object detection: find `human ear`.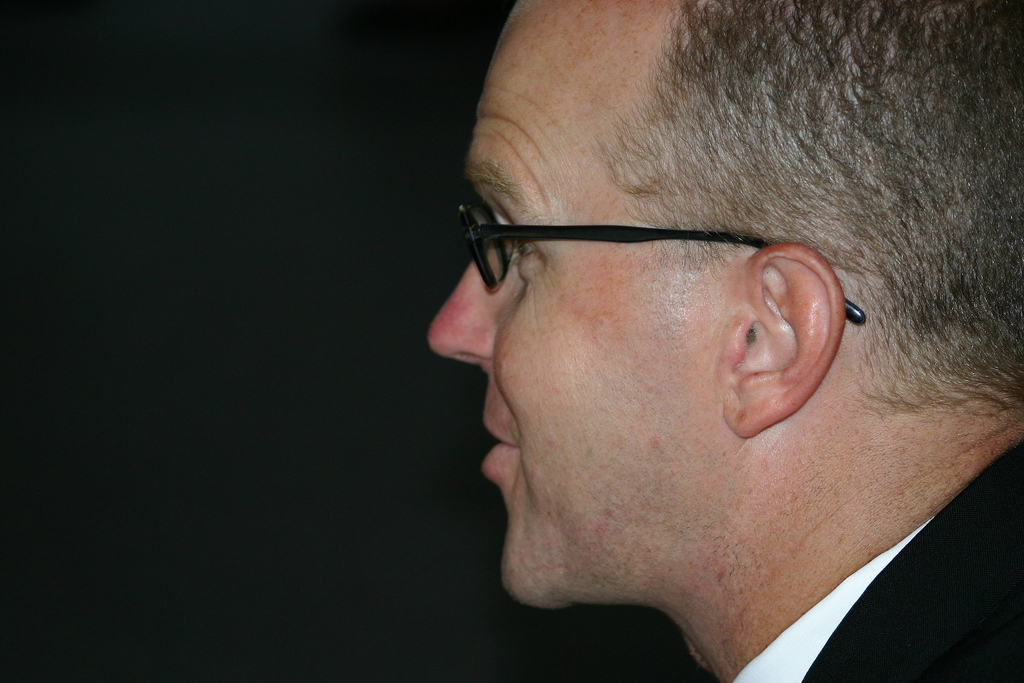
723:244:846:438.
